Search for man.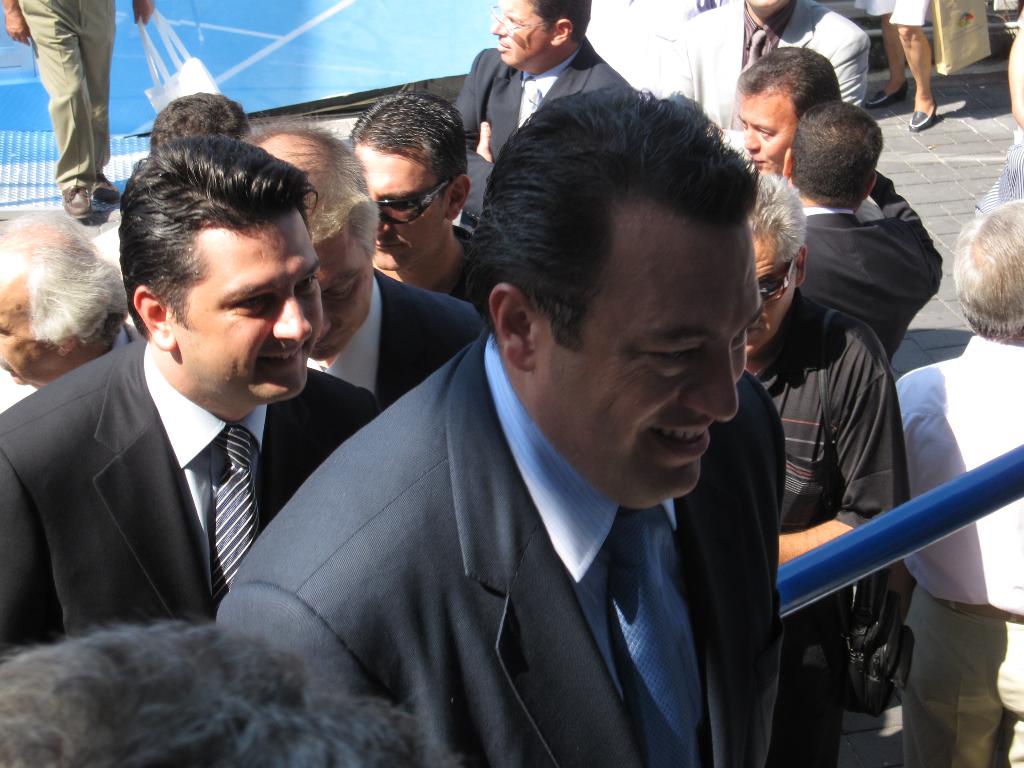
Found at pyautogui.locateOnScreen(438, 1, 639, 222).
